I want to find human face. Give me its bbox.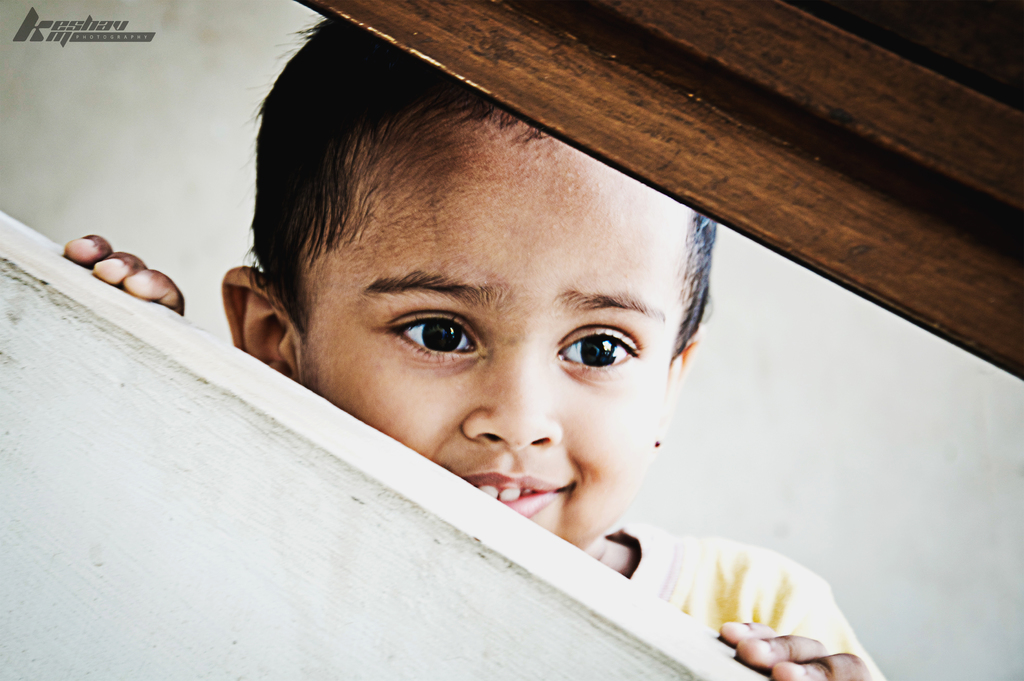
bbox(298, 102, 673, 552).
